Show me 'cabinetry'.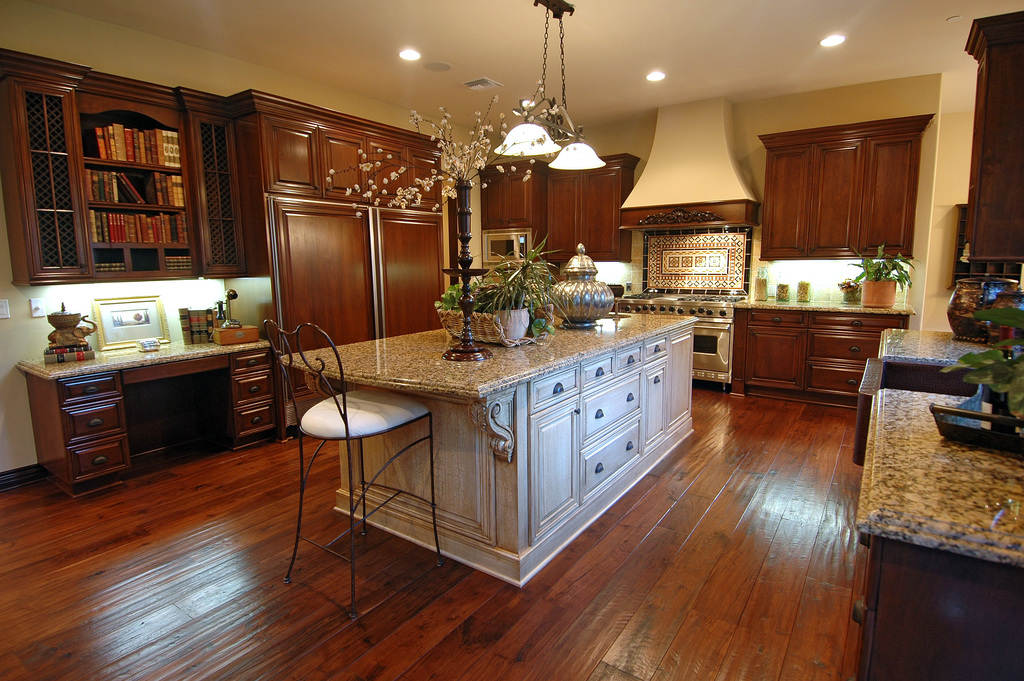
'cabinetry' is here: box(755, 111, 934, 258).
